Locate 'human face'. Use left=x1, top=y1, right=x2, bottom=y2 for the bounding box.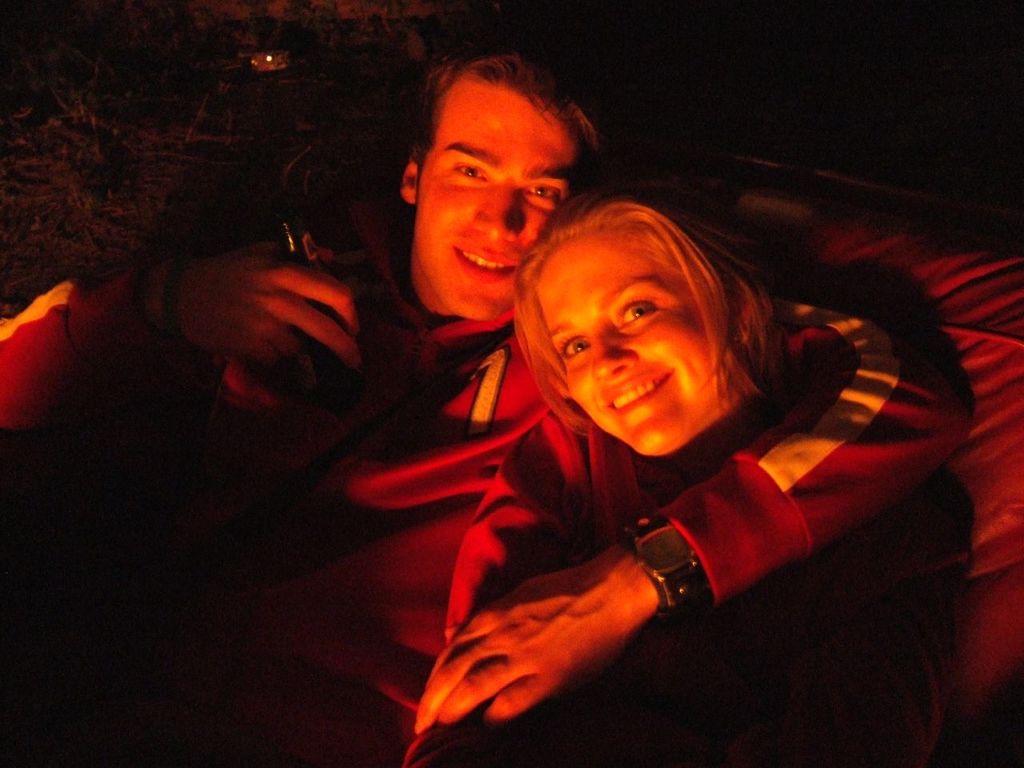
left=534, top=225, right=714, bottom=449.
